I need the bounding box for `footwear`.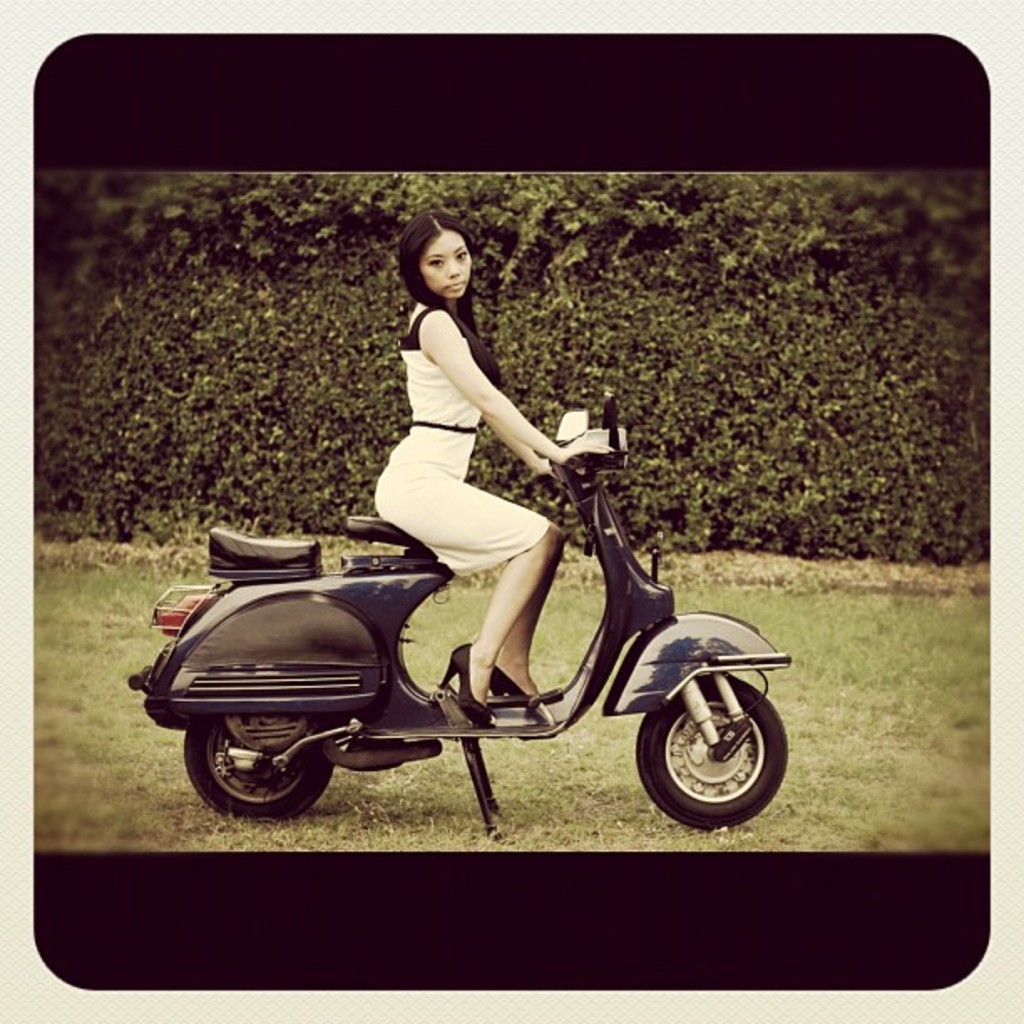
Here it is: bbox(490, 654, 537, 714).
